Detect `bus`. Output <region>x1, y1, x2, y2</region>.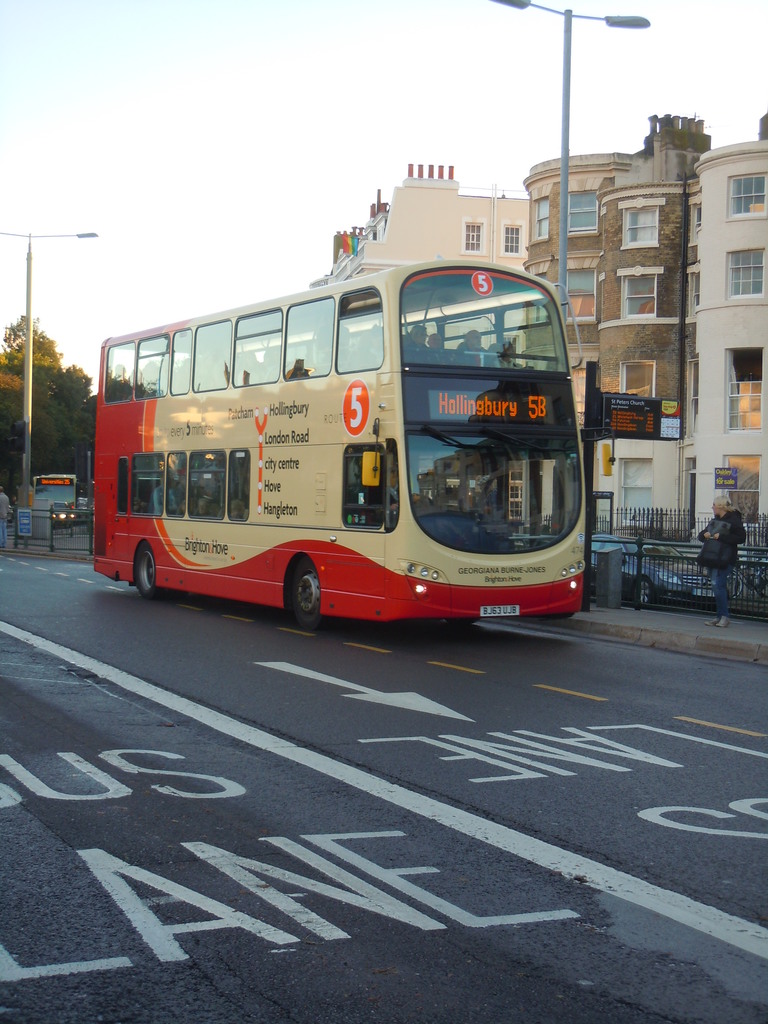
<region>90, 253, 622, 634</region>.
